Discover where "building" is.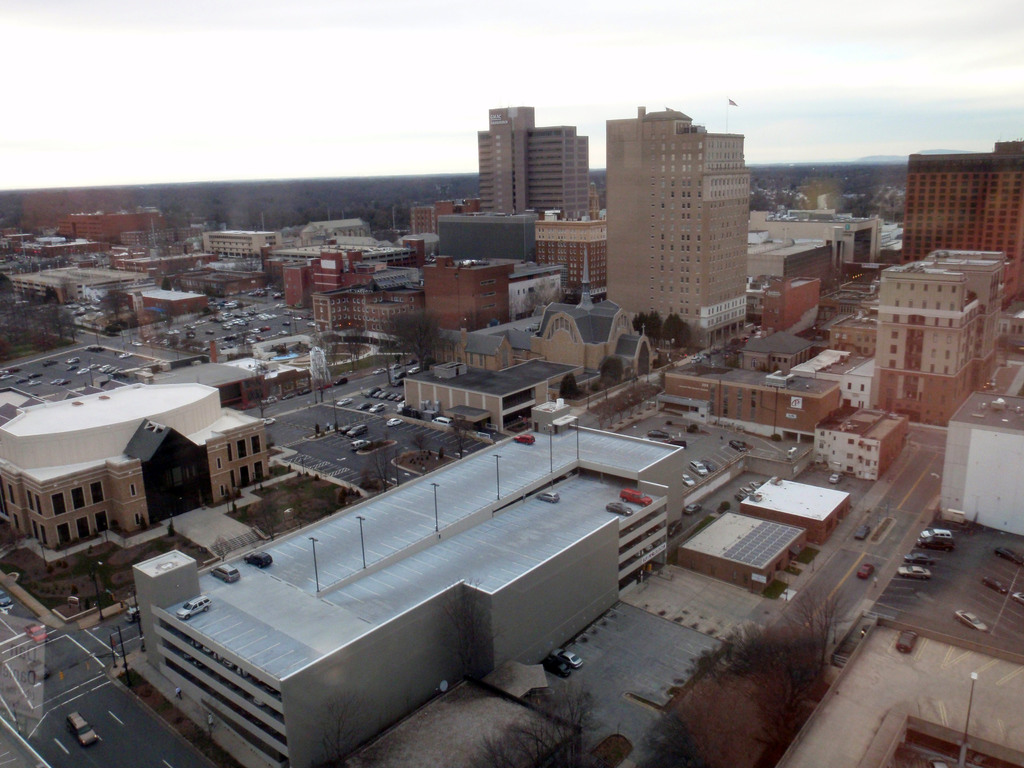
Discovered at bbox(3, 386, 266, 558).
